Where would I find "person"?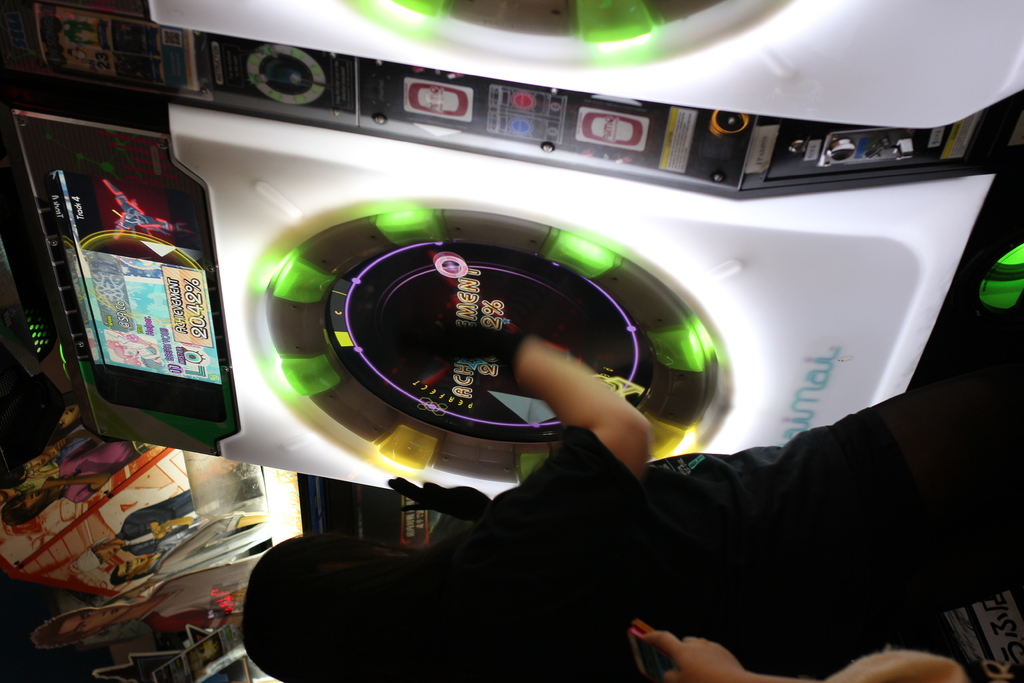
At (x1=638, y1=632, x2=966, y2=682).
